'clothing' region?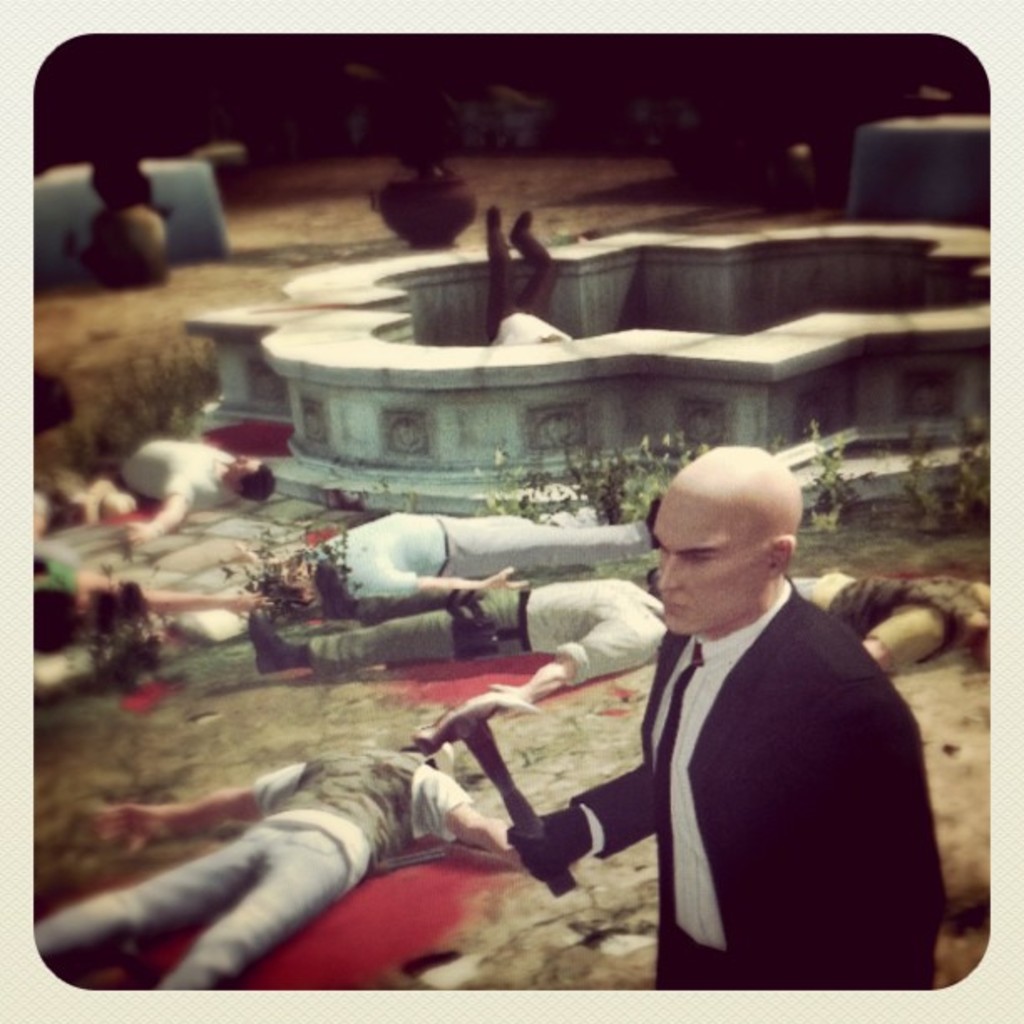
572 534 965 1021
